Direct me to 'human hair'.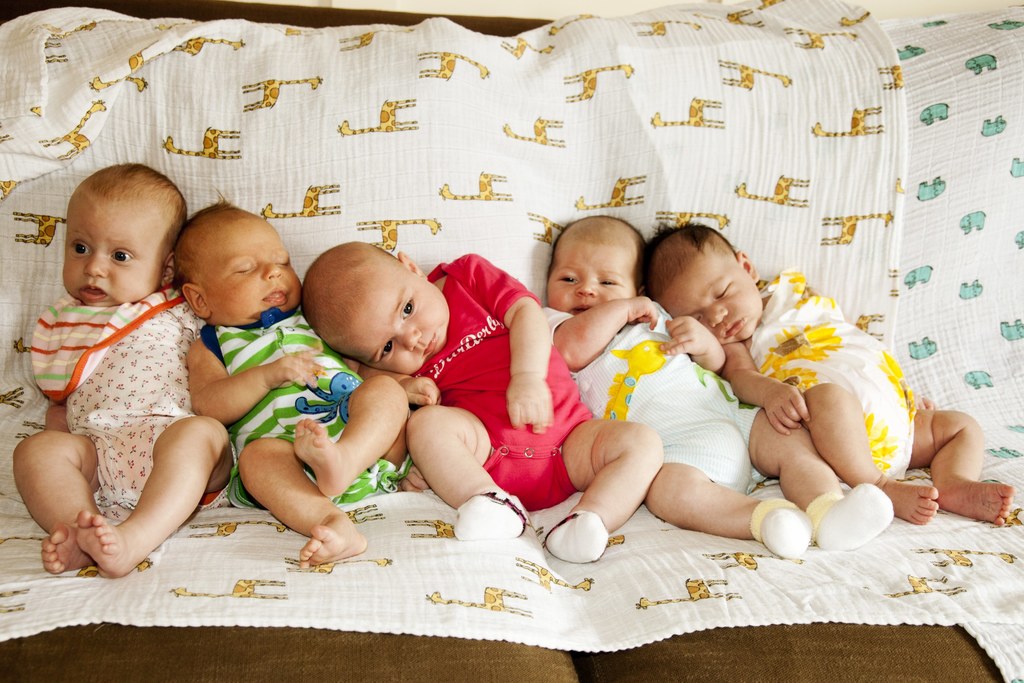
Direction: 641, 222, 738, 300.
